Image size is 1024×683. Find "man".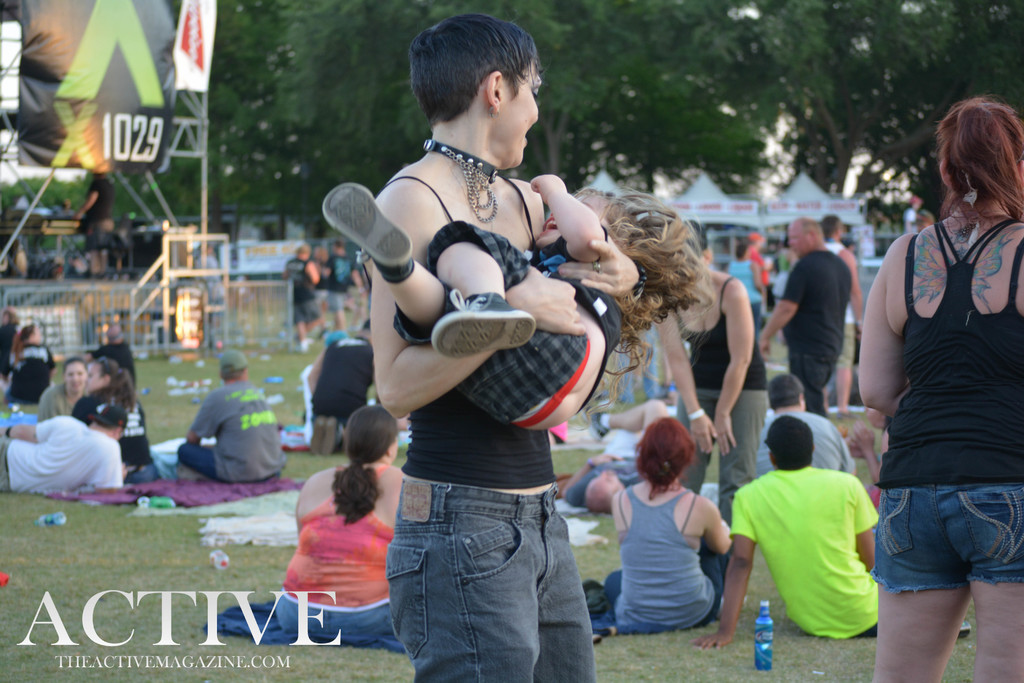
l=324, t=235, r=356, b=334.
